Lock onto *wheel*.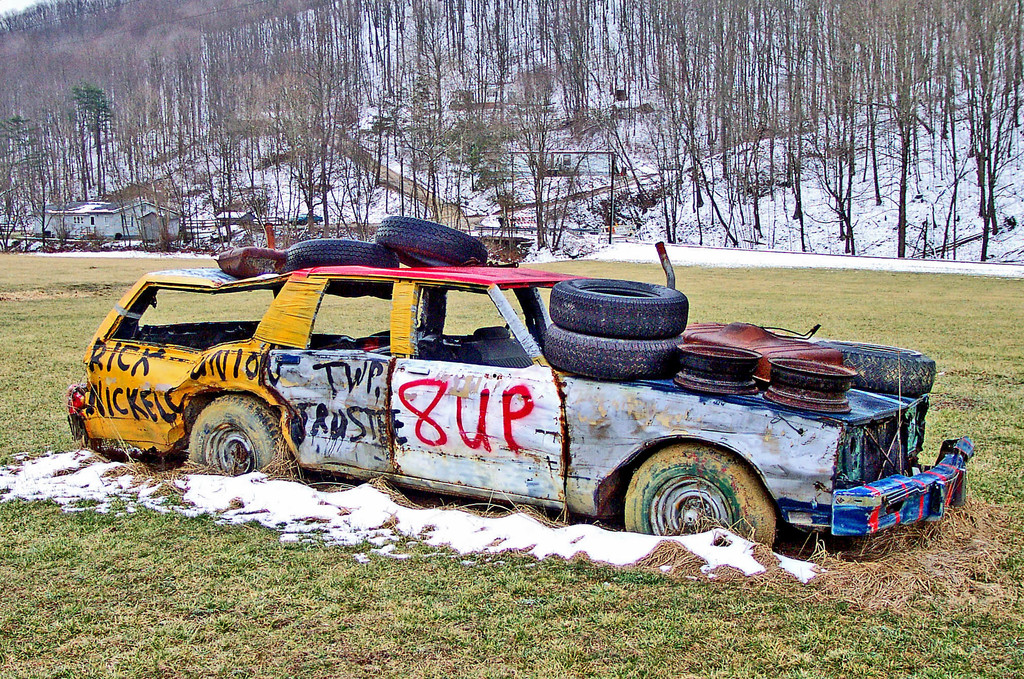
Locked: BBox(824, 338, 936, 401).
